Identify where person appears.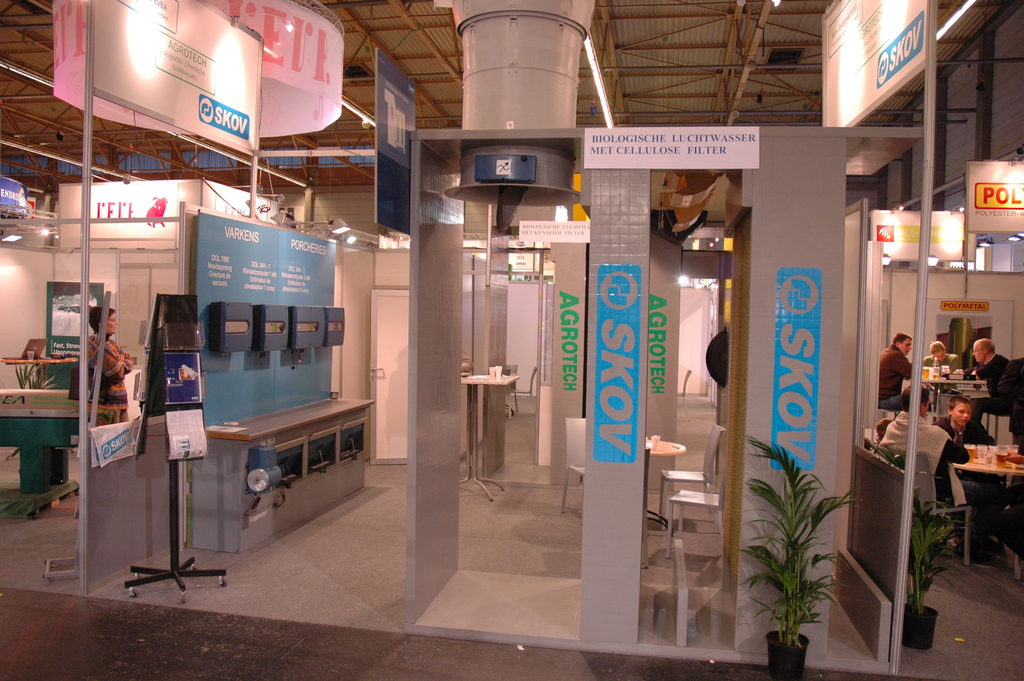
Appears at region(952, 335, 1011, 423).
